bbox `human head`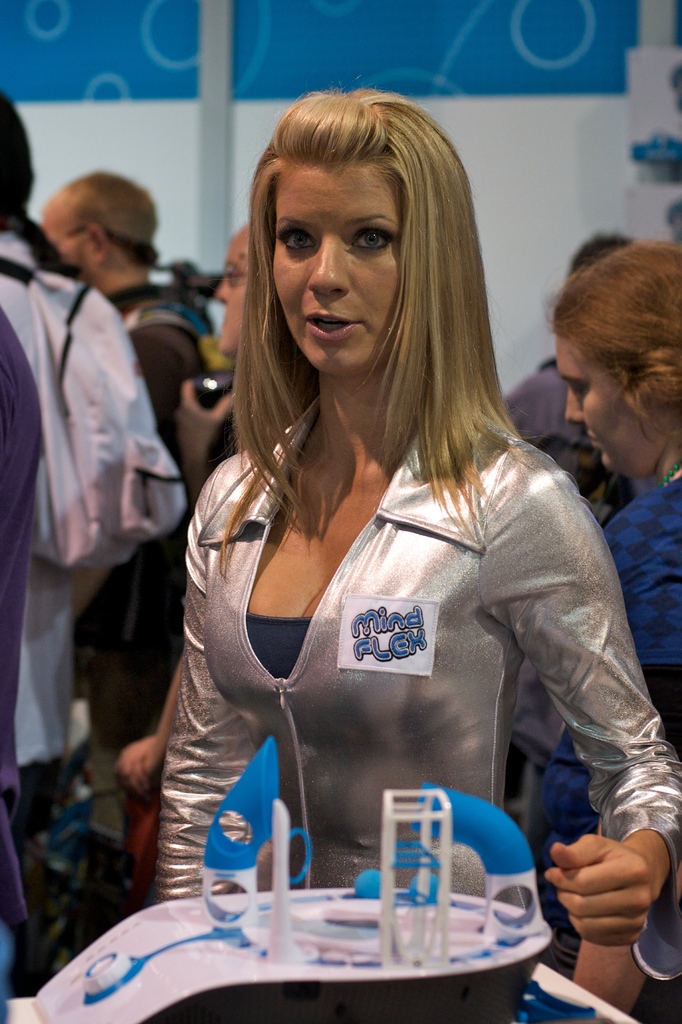
(left=39, top=172, right=162, bottom=278)
